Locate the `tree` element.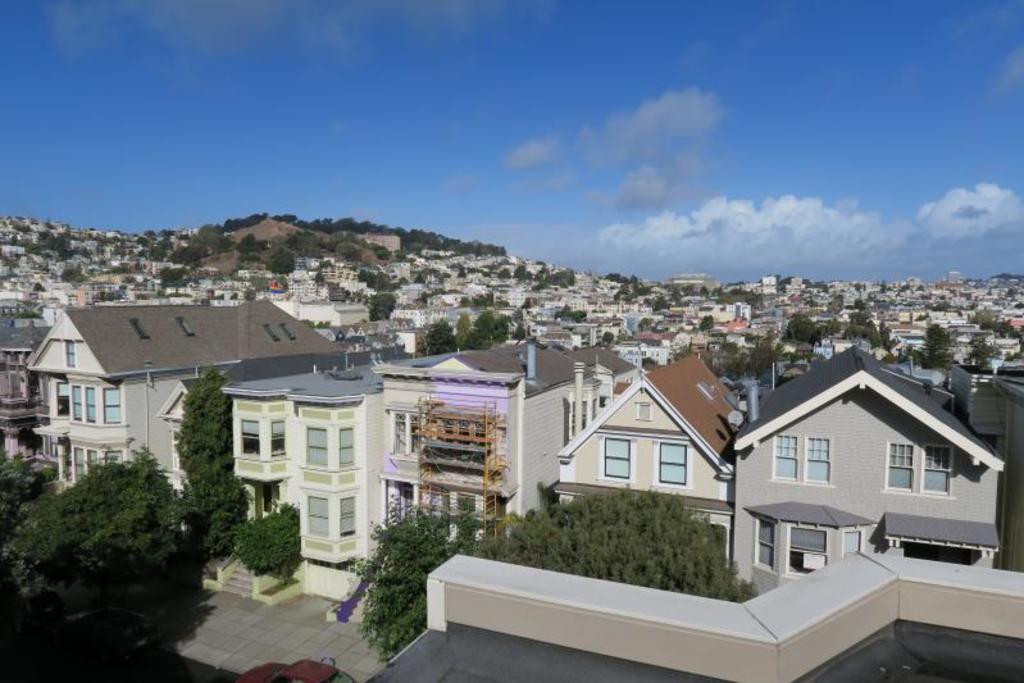
Element bbox: [156, 263, 192, 291].
